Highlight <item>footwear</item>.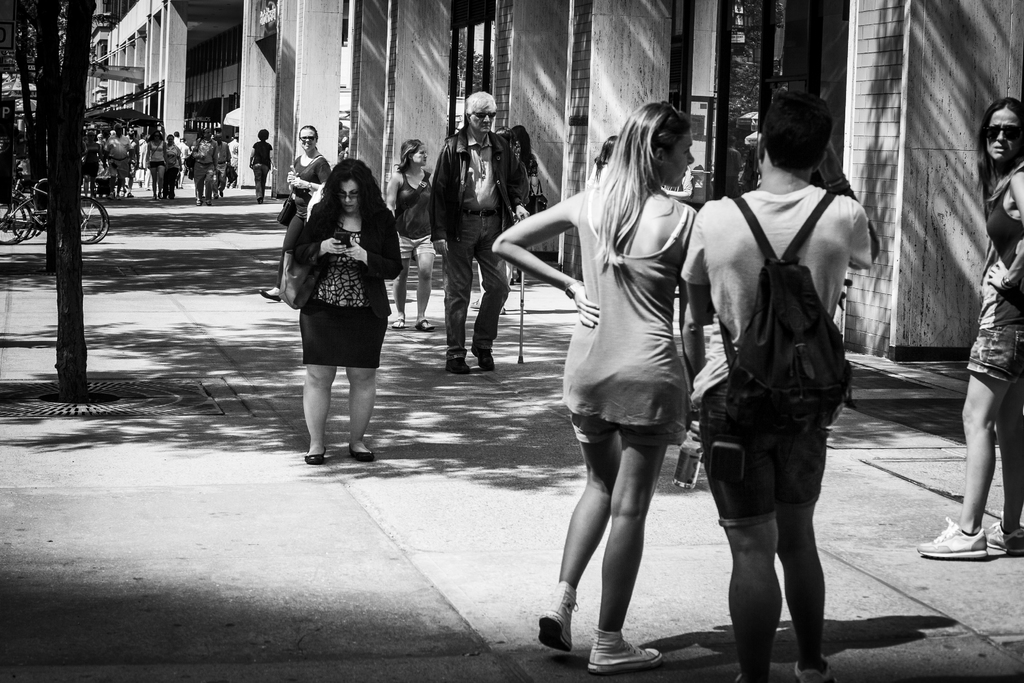
Highlighted region: <bbox>213, 193, 217, 201</bbox>.
